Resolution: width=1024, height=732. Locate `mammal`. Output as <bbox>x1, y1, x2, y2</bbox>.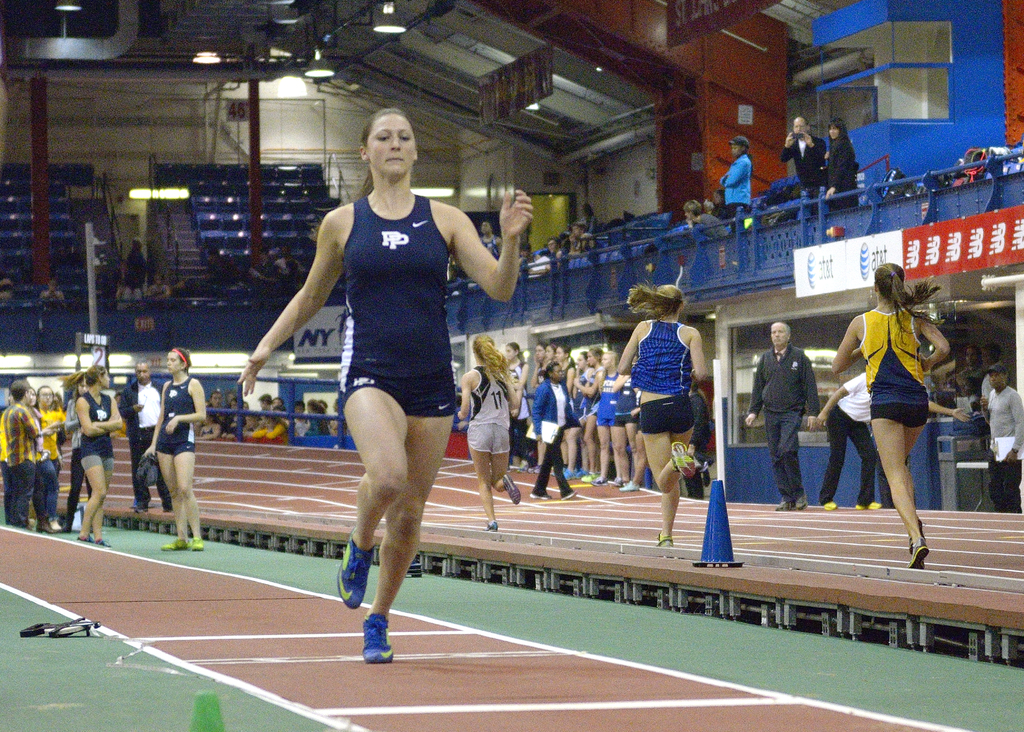
<bbox>815, 371, 970, 507</bbox>.
